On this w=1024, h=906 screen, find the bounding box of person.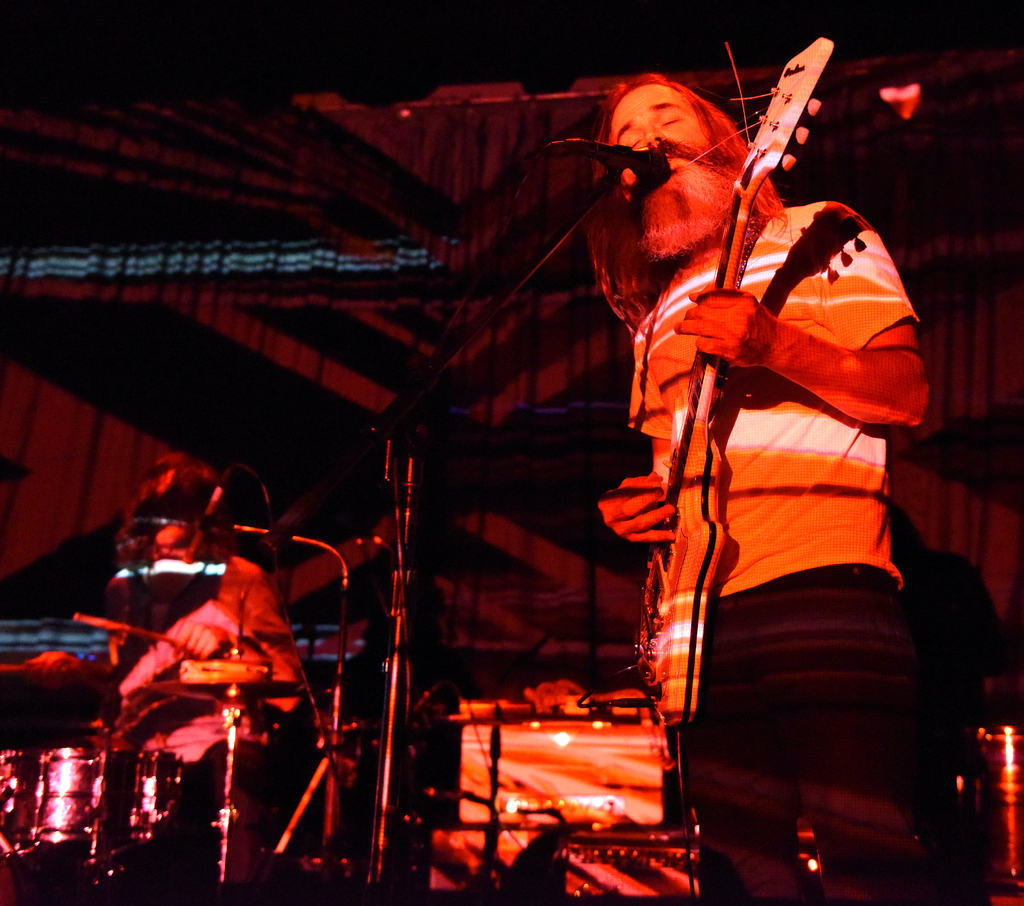
Bounding box: select_region(99, 441, 312, 766).
